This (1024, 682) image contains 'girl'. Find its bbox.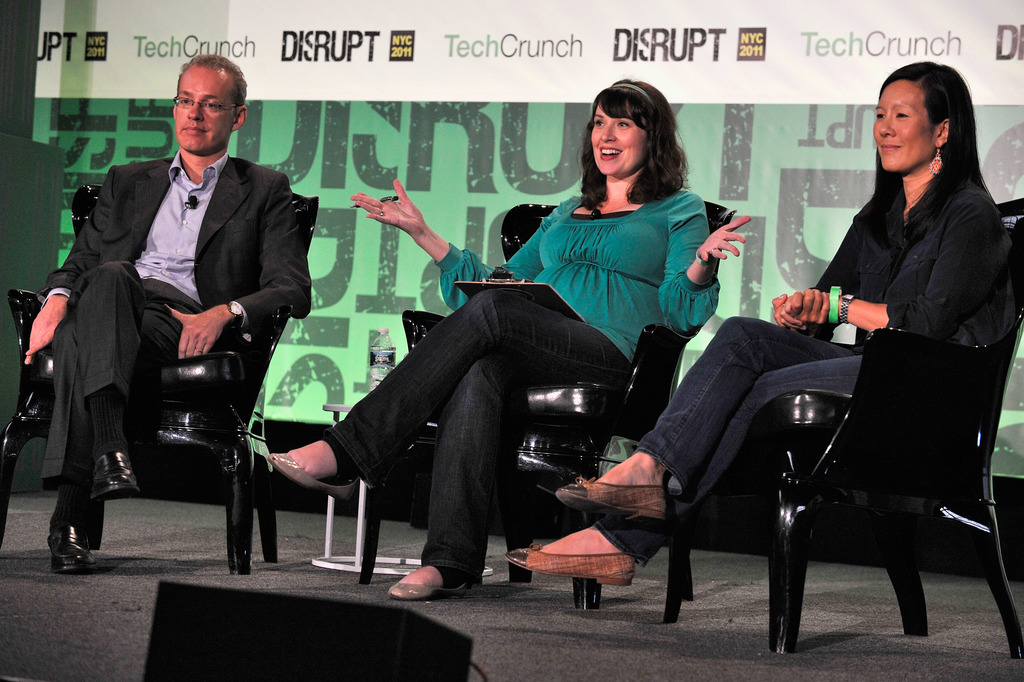
detection(263, 77, 750, 600).
